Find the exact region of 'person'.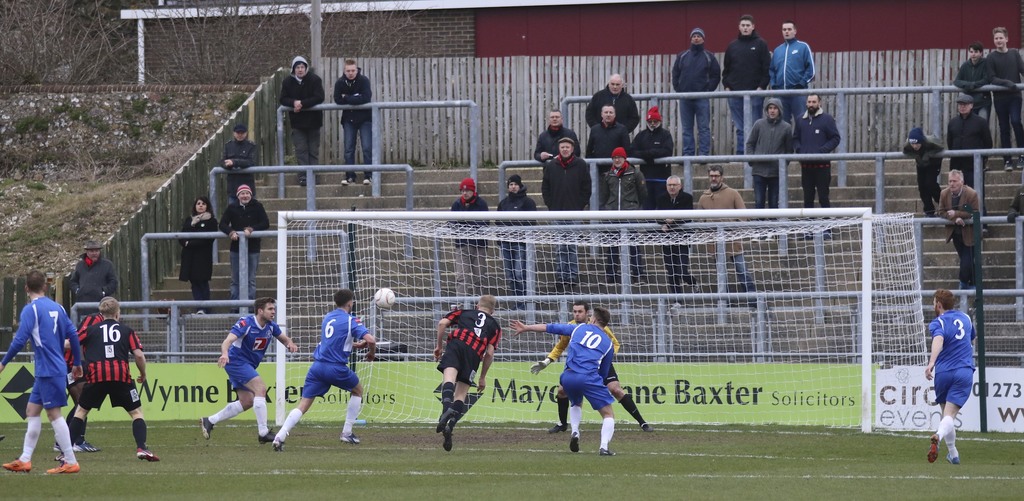
Exact region: locate(179, 201, 216, 313).
